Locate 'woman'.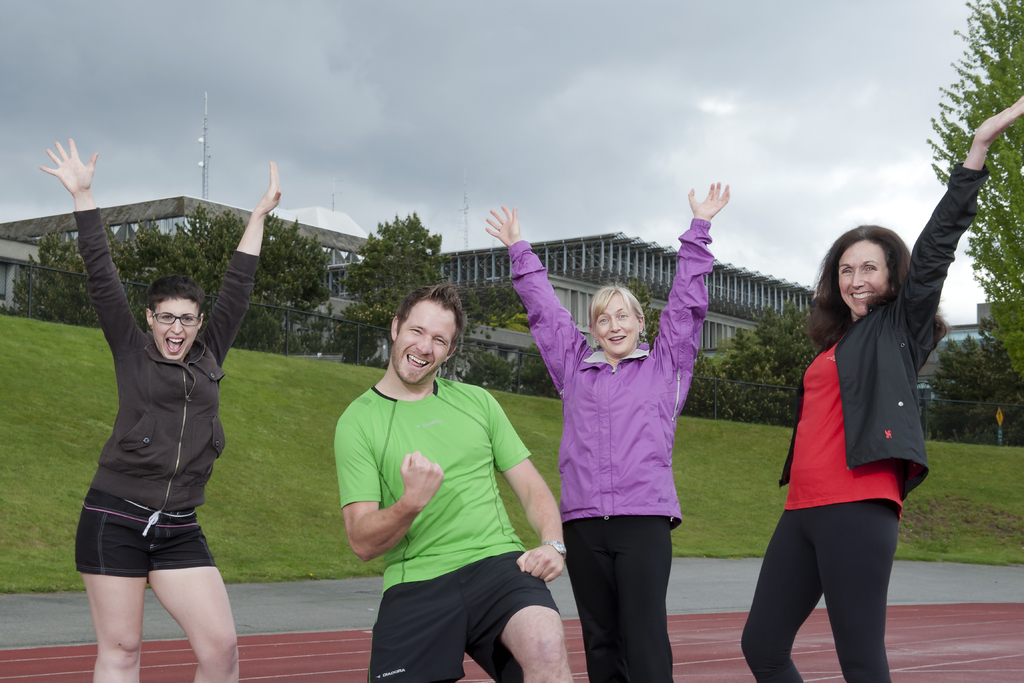
Bounding box: <bbox>38, 133, 283, 682</bbox>.
